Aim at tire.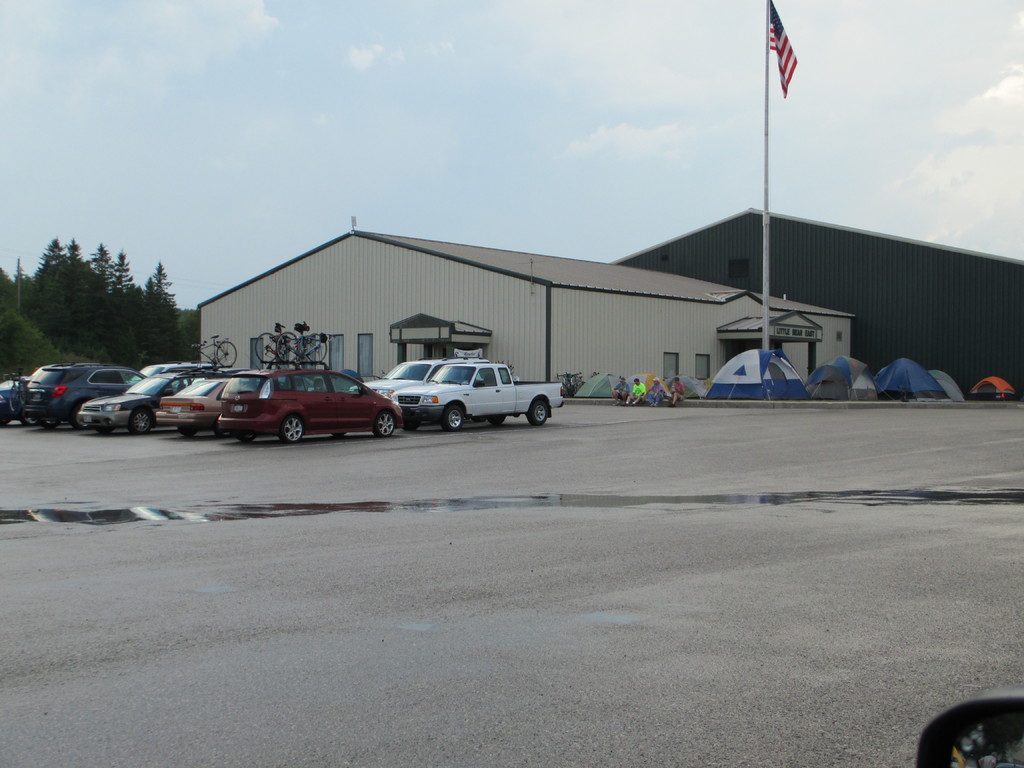
Aimed at bbox(95, 426, 115, 434).
